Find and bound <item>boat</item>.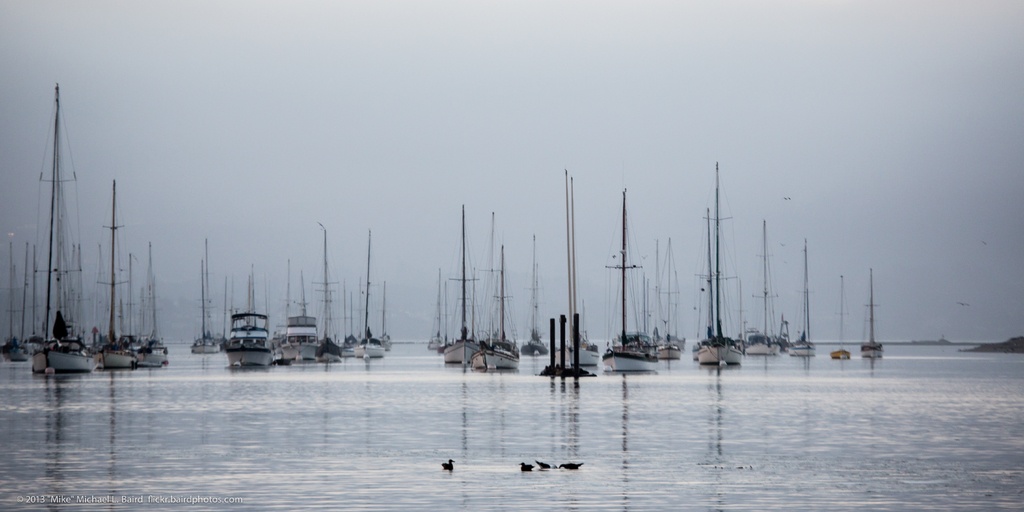
Bound: region(358, 232, 384, 364).
